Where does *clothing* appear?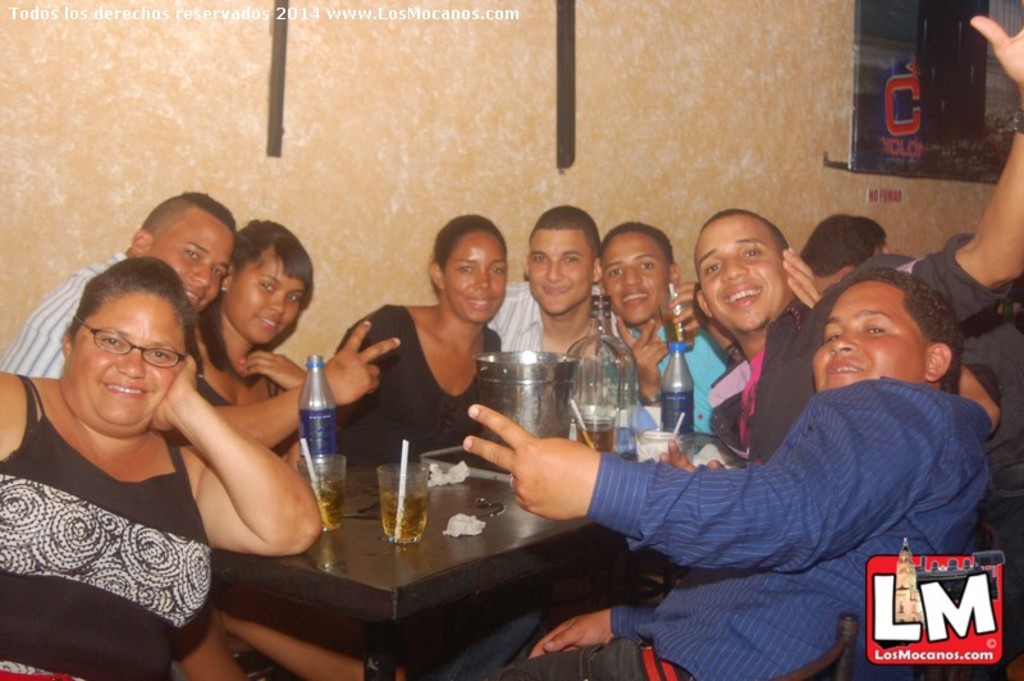
Appears at 0 366 214 680.
